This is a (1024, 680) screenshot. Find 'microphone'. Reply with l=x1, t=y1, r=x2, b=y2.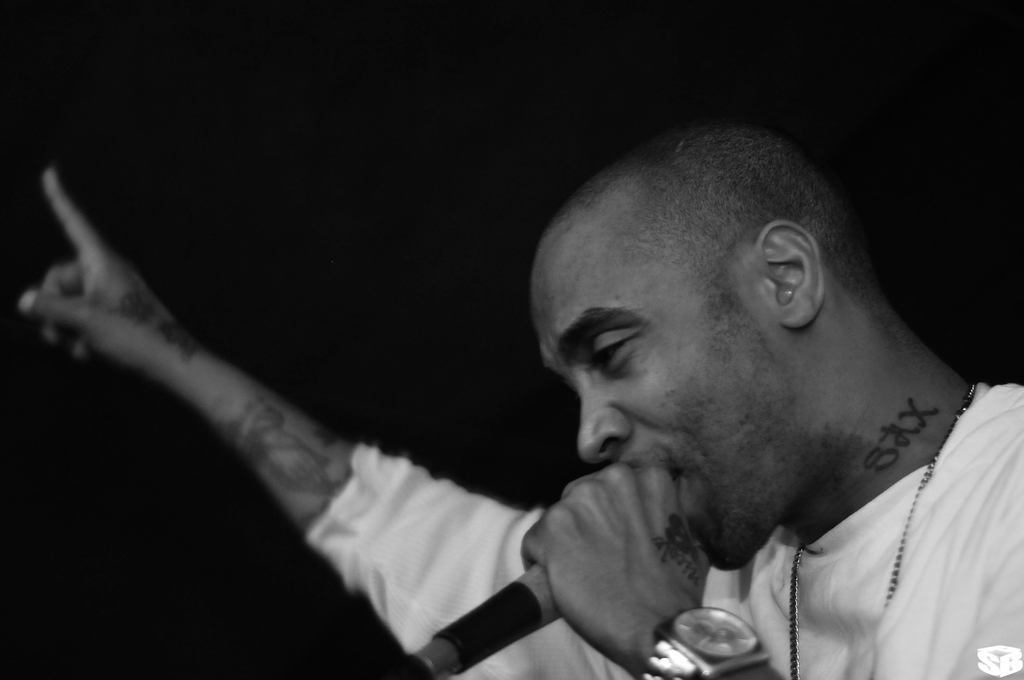
l=396, t=559, r=563, b=679.
